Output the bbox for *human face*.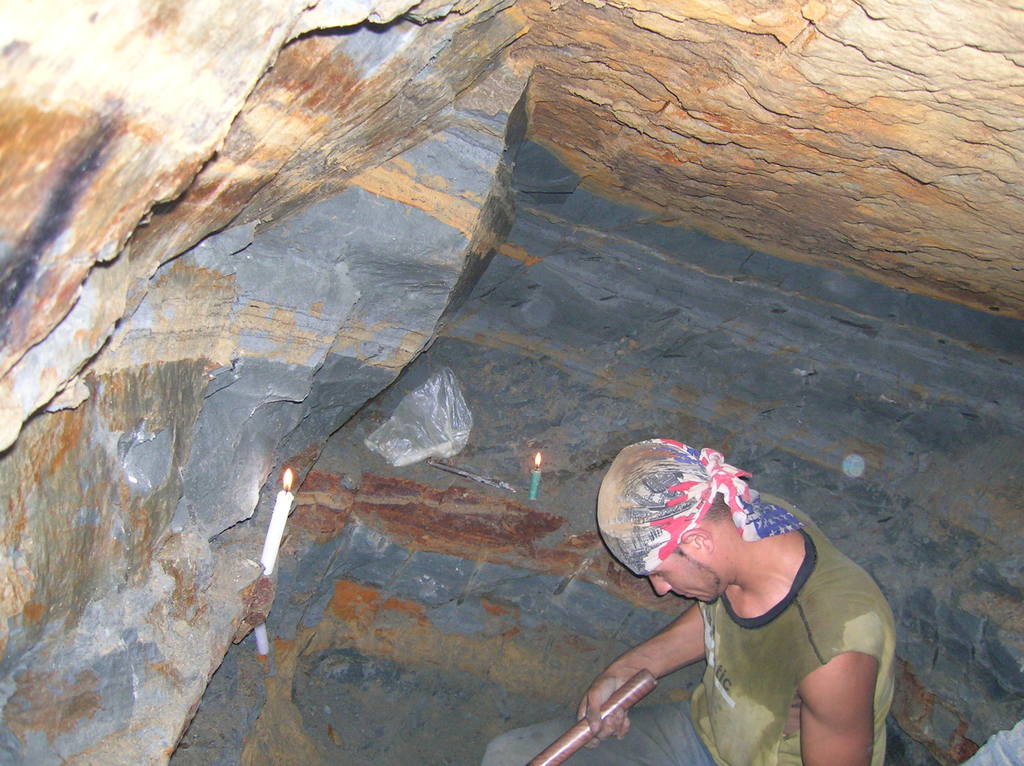
locate(641, 540, 725, 606).
